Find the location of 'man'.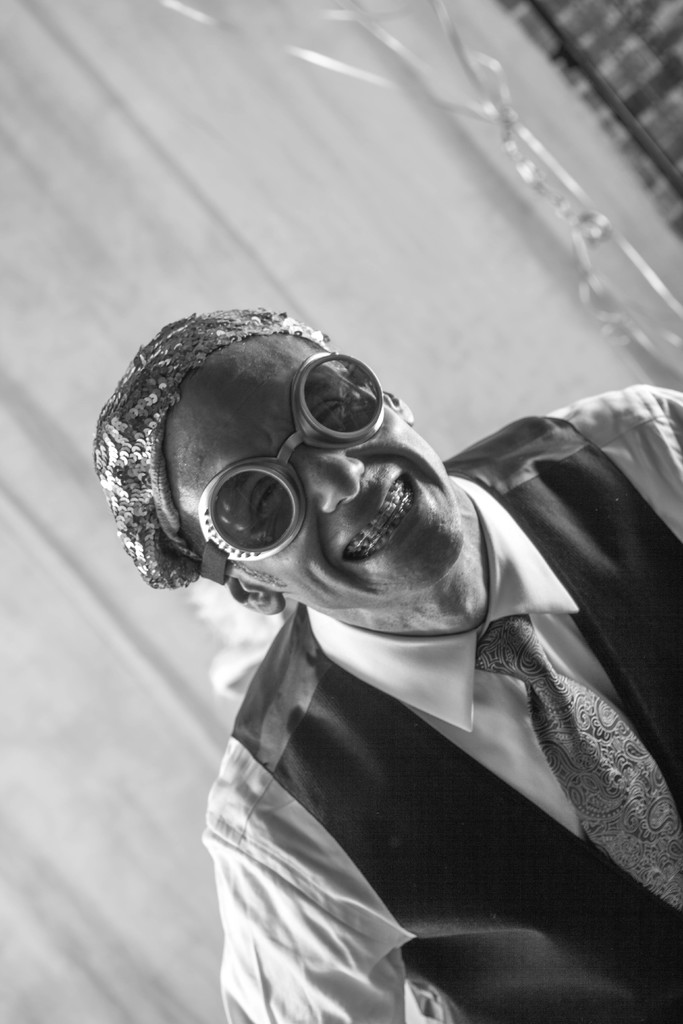
Location: (67,257,682,994).
